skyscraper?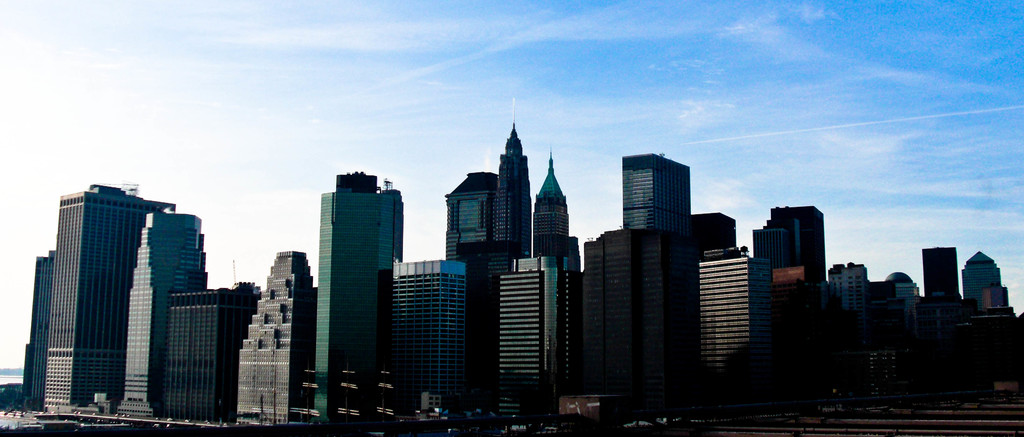
314:188:383:429
